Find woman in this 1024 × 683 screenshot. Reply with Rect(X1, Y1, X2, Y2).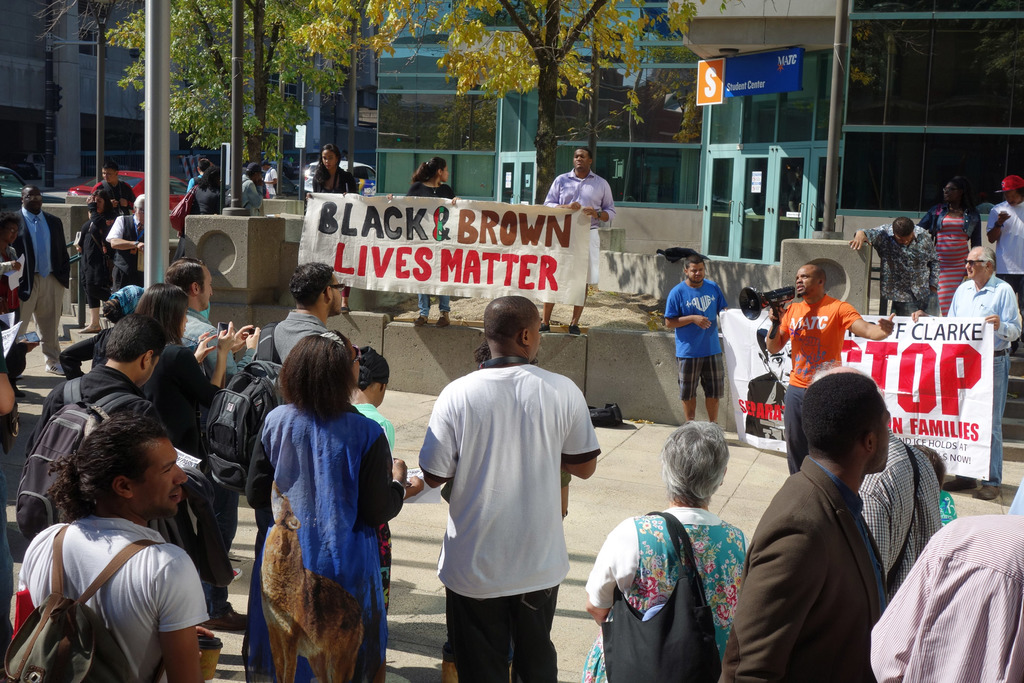
Rect(0, 208, 28, 331).
